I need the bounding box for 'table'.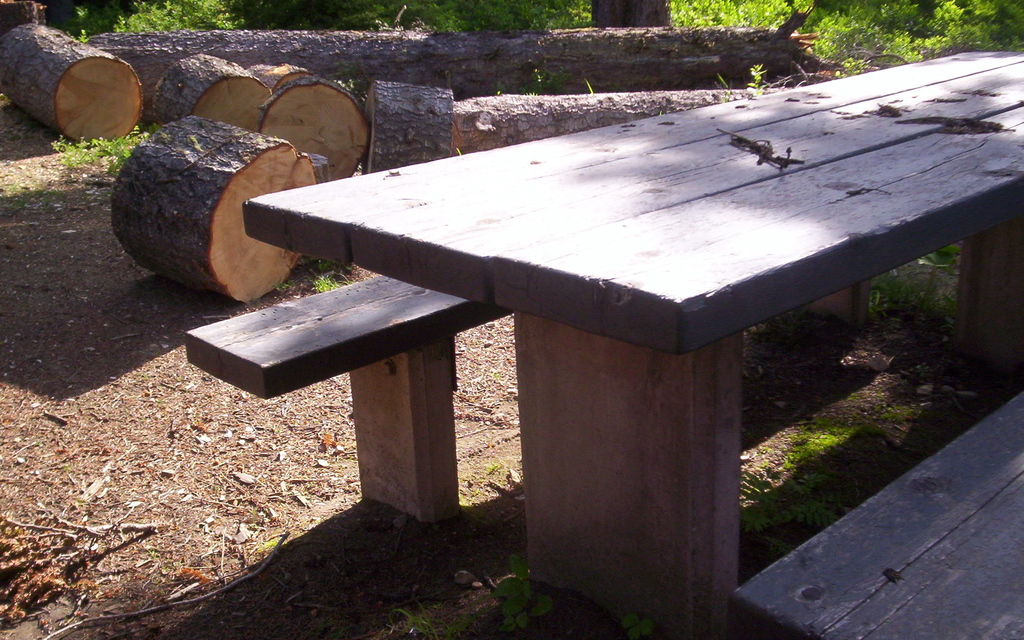
Here it is: [182,71,1023,620].
